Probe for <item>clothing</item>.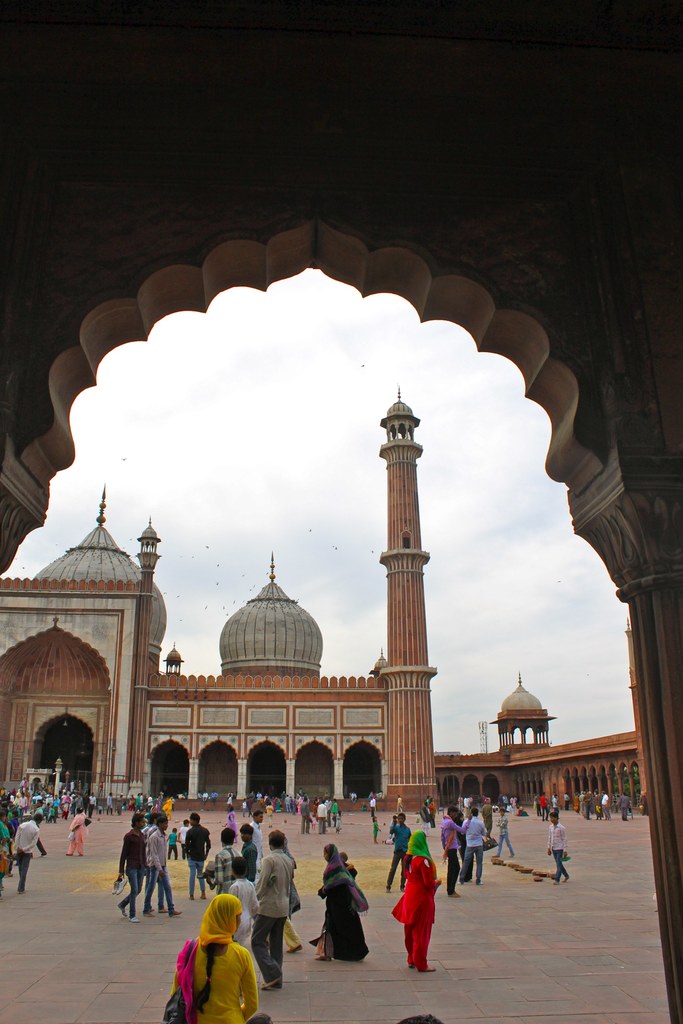
Probe result: bbox=(384, 816, 411, 889).
